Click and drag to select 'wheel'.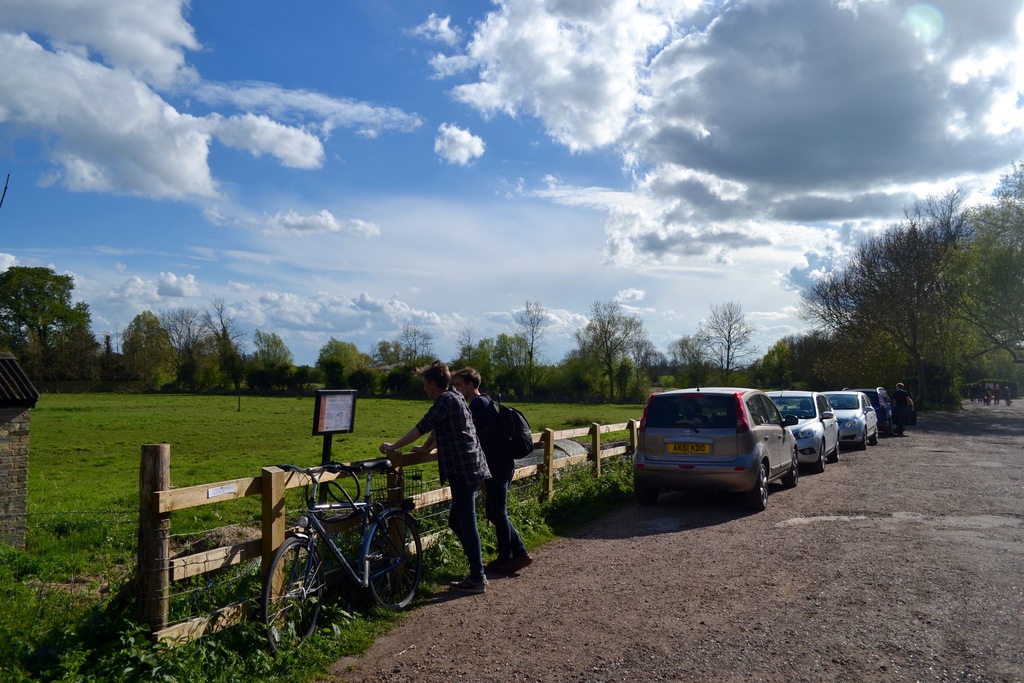
Selection: [835,443,841,461].
